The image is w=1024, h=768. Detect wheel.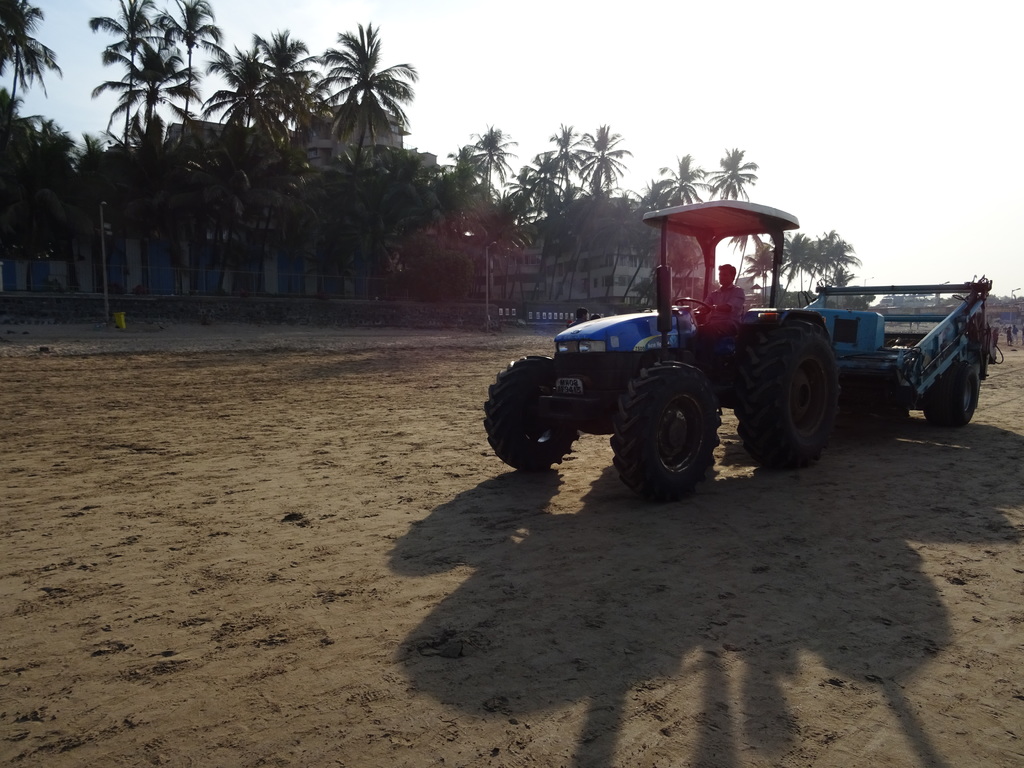
Detection: [733,320,842,468].
